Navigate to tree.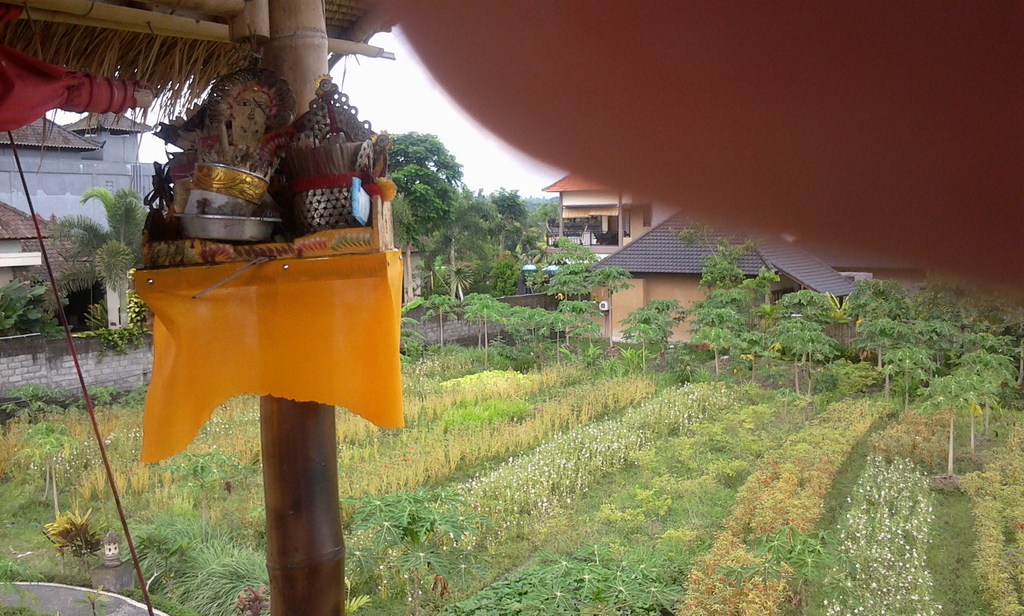
Navigation target: 771 321 830 379.
